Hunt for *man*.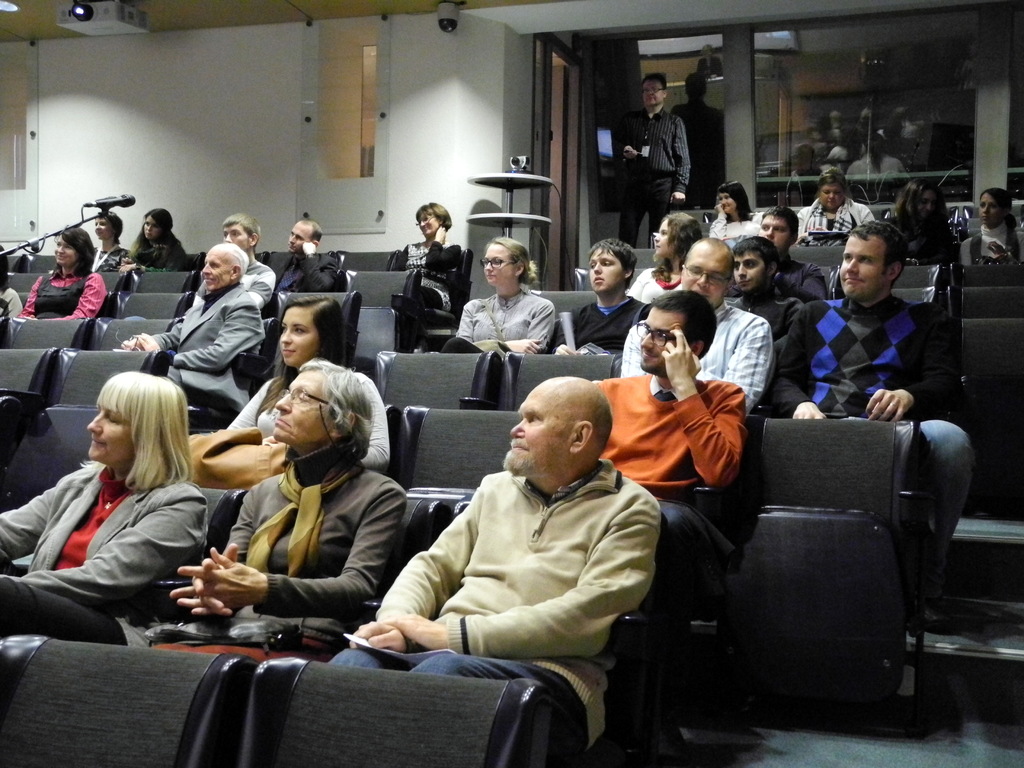
Hunted down at BBox(124, 241, 258, 408).
